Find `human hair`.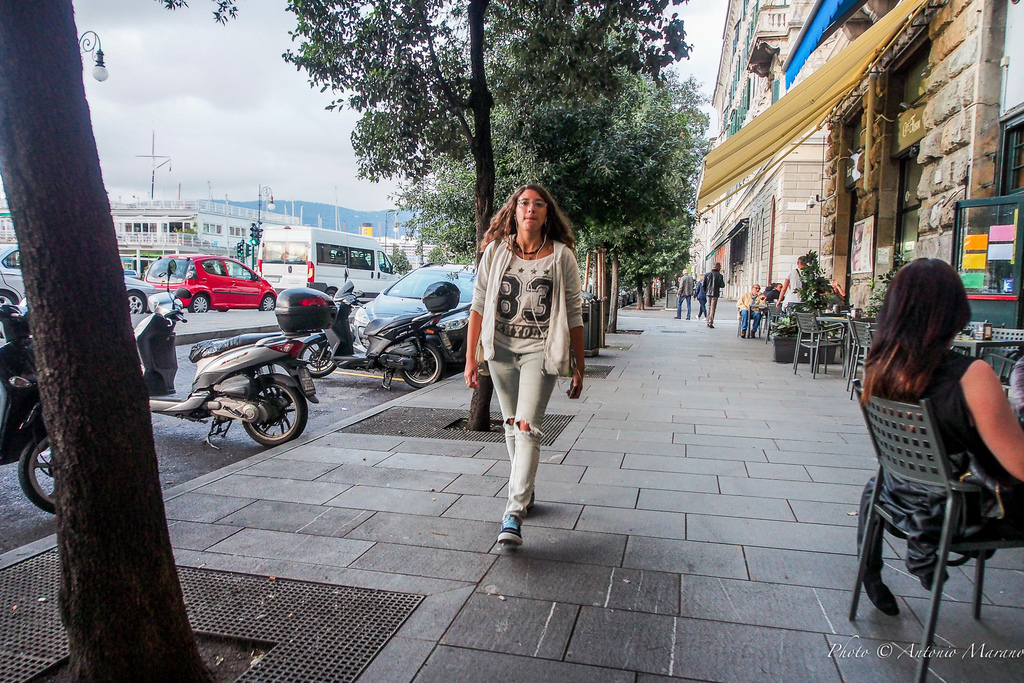
Rect(749, 284, 758, 290).
